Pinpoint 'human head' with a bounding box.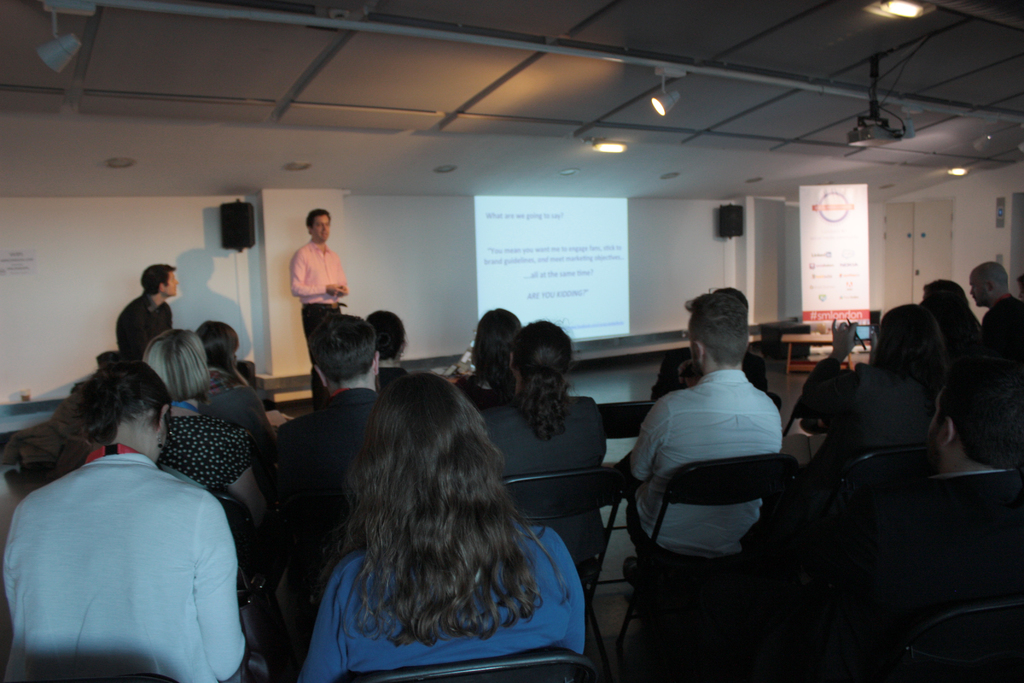
box(920, 278, 972, 328).
